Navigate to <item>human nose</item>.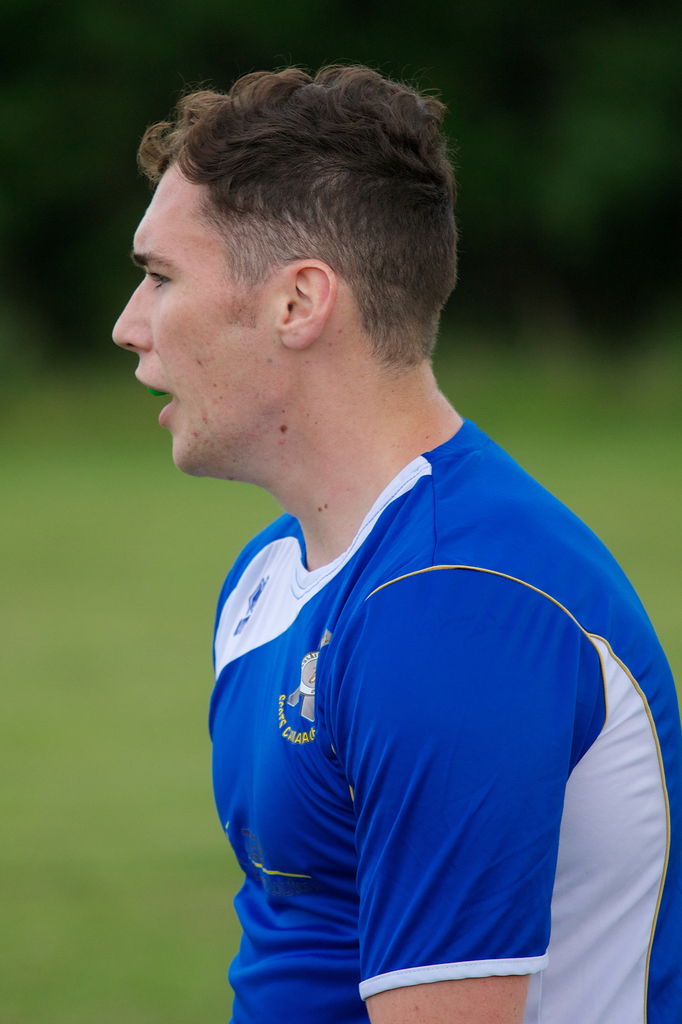
Navigation target: (113, 273, 149, 354).
